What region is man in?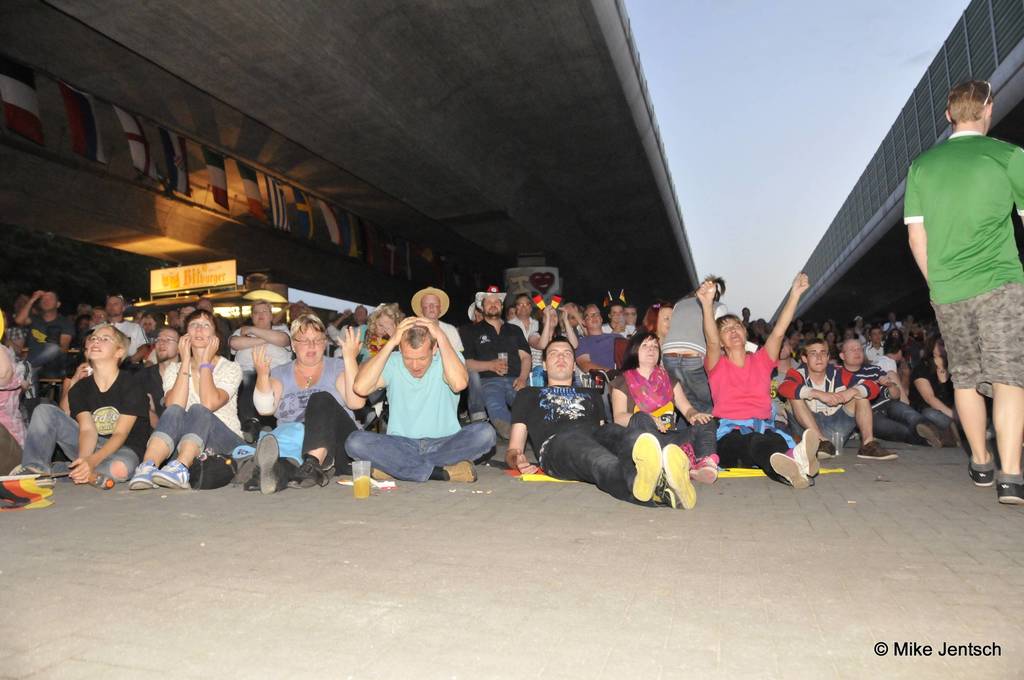
{"left": 620, "top": 293, "right": 636, "bottom": 332}.
